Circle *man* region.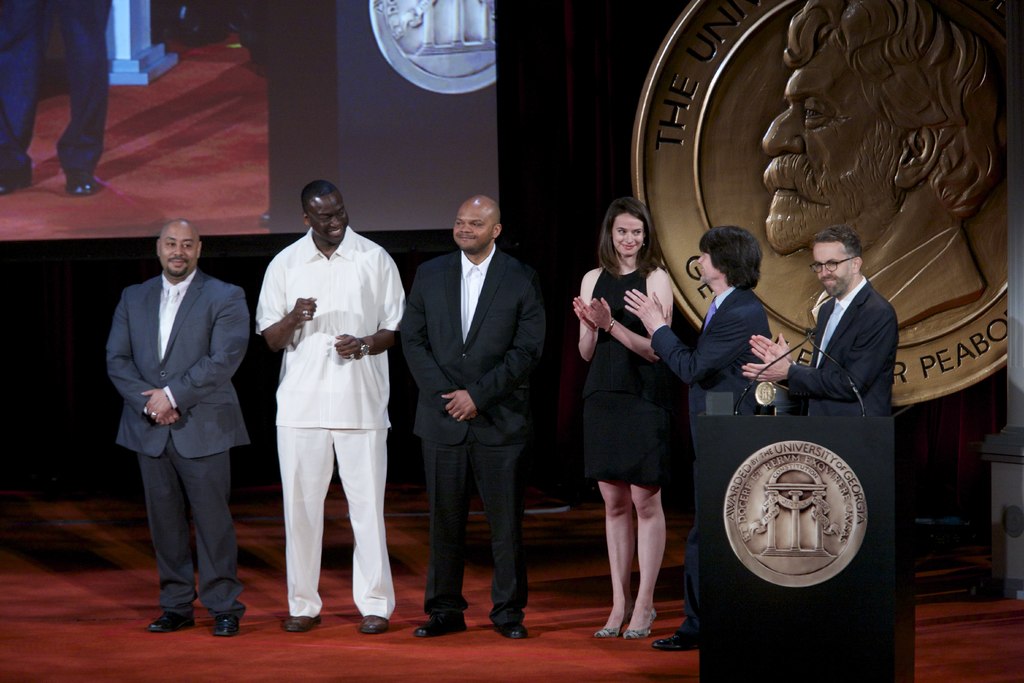
Region: [398, 194, 548, 640].
